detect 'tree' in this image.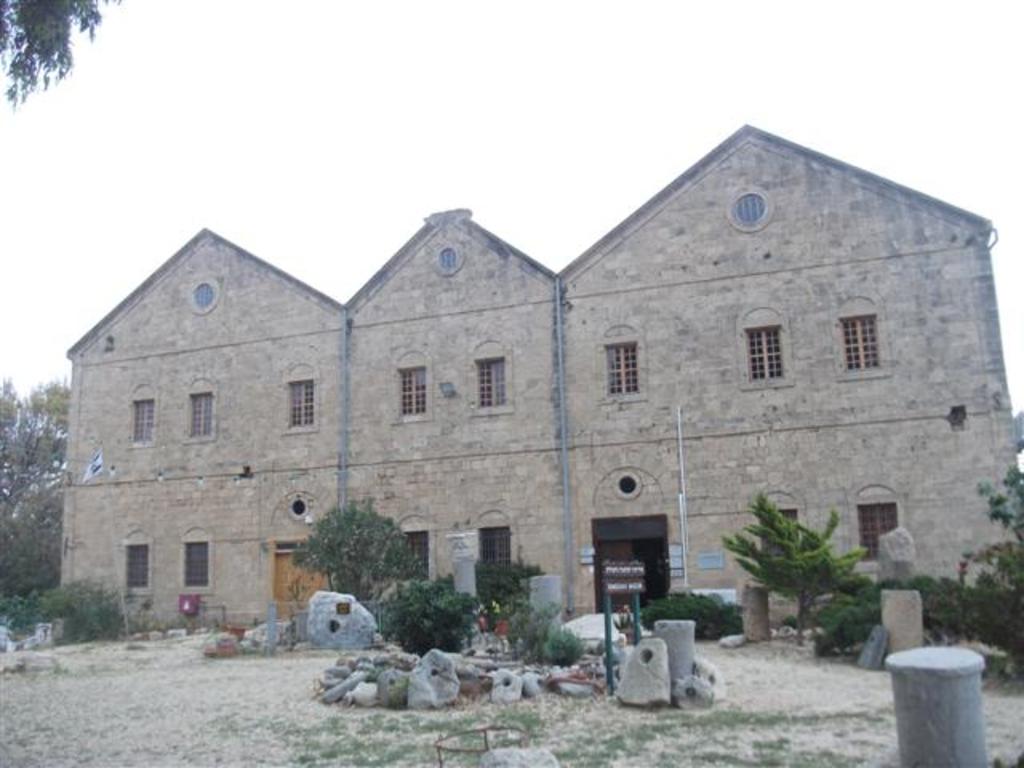
Detection: box=[301, 490, 414, 597].
